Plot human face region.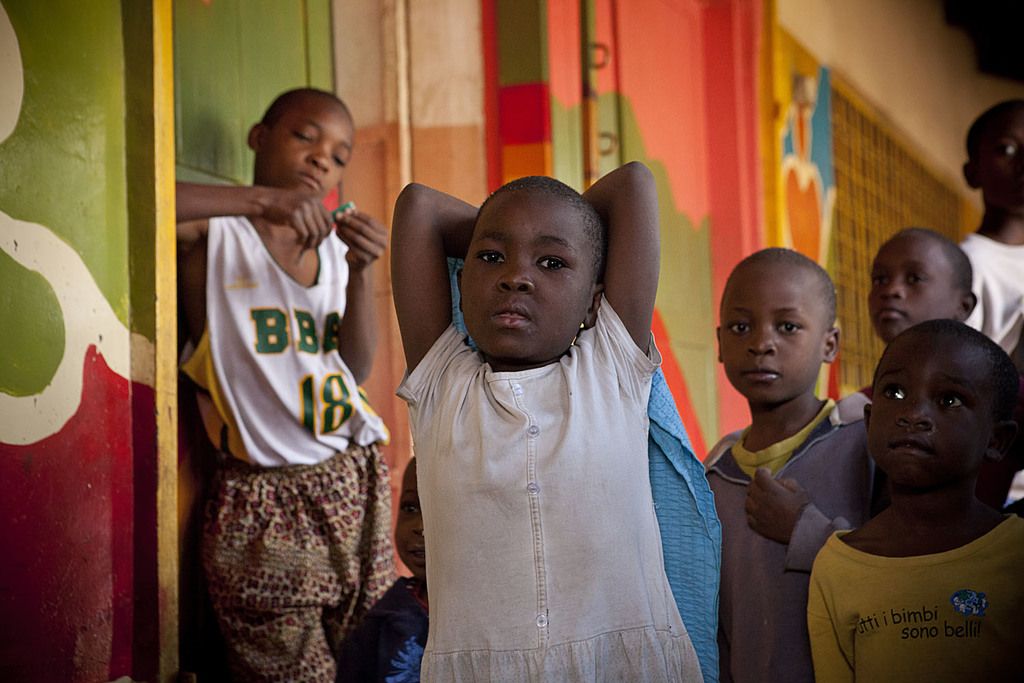
Plotted at 720,266,821,404.
